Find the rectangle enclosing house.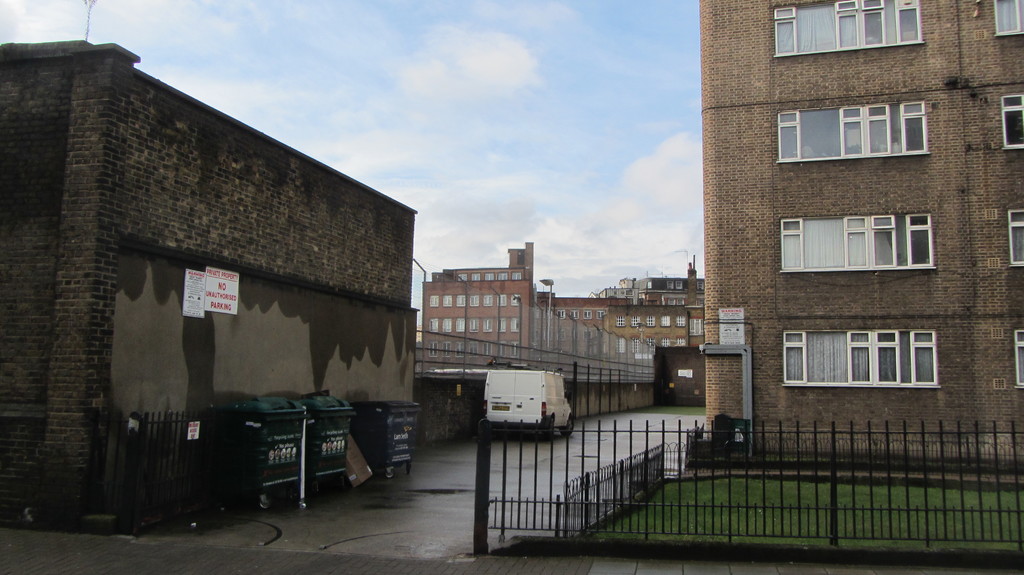
0 24 420 542.
